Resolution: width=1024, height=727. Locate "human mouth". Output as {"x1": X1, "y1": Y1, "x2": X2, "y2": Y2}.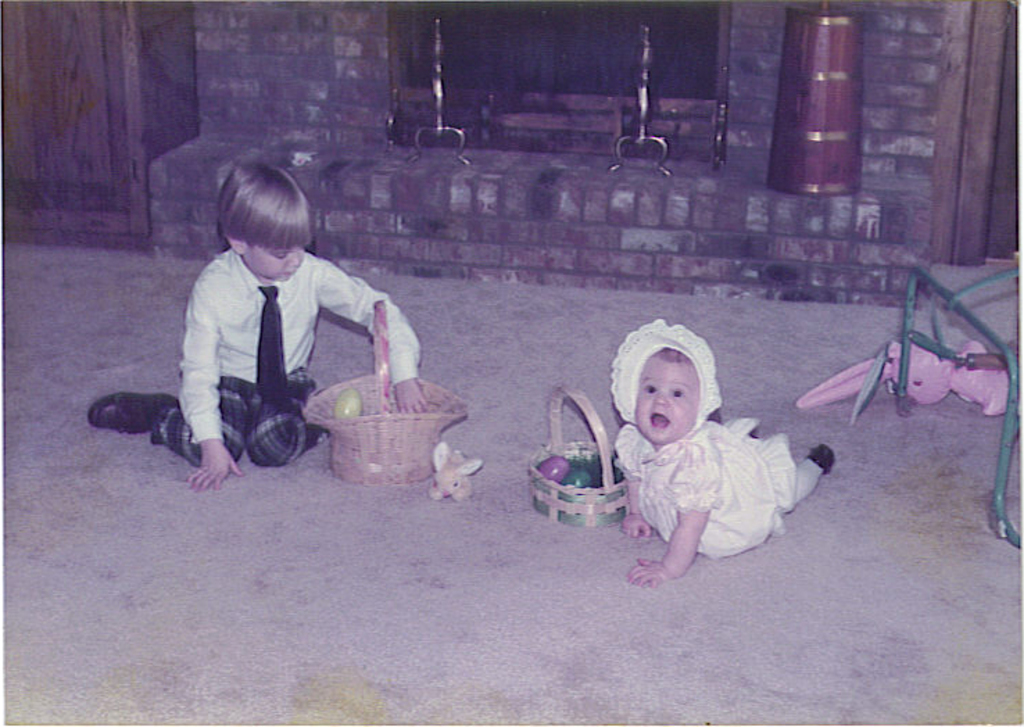
{"x1": 282, "y1": 271, "x2": 287, "y2": 279}.
